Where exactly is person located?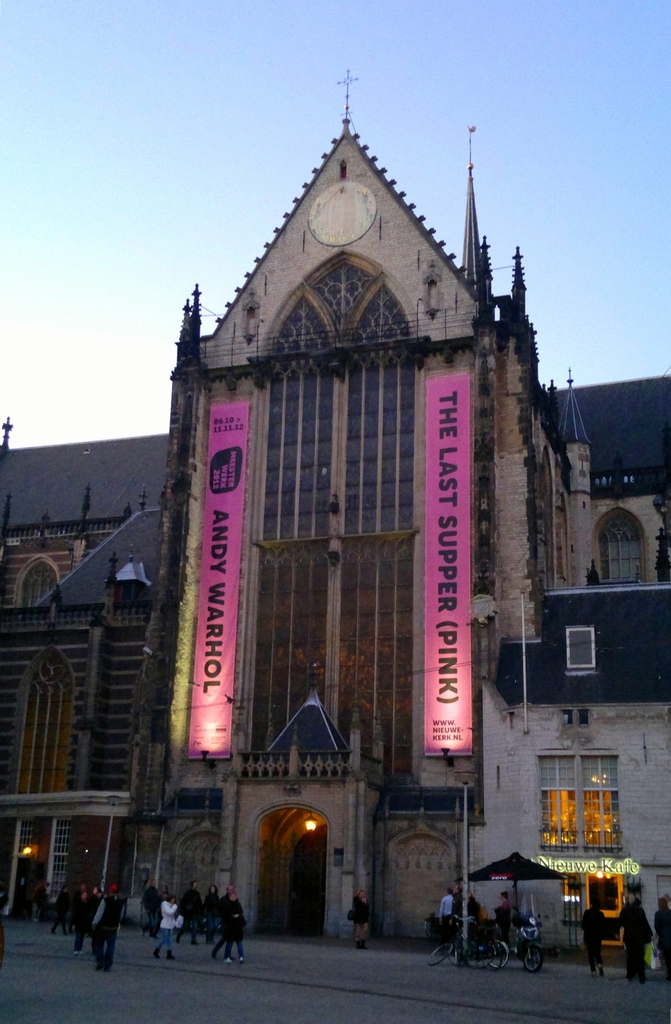
Its bounding box is 29/881/49/922.
